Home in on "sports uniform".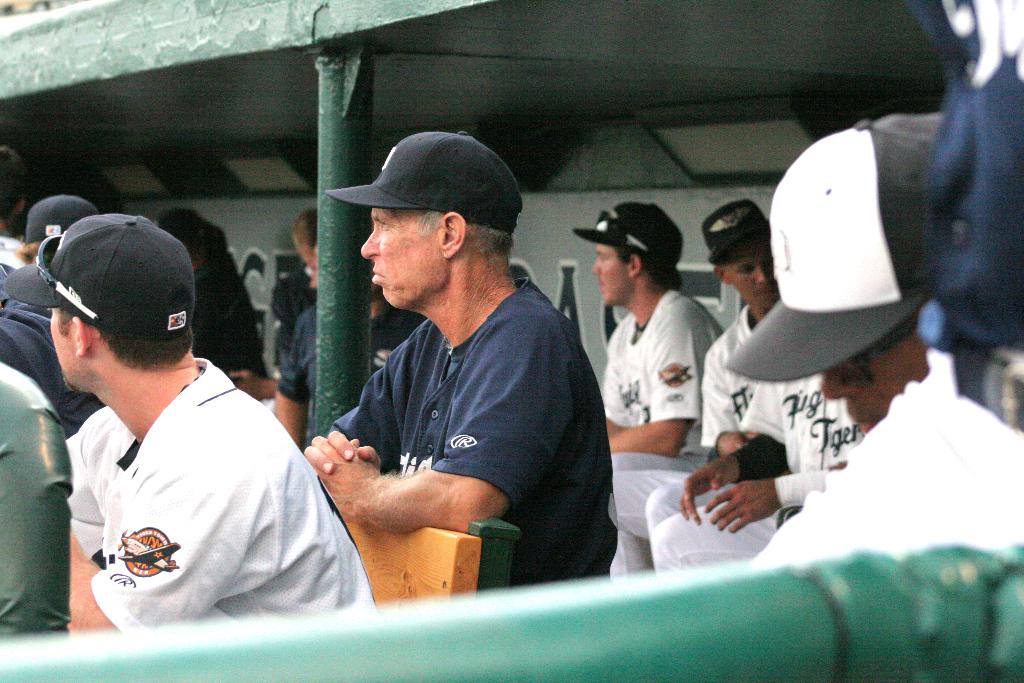
Homed in at 640 354 876 578.
